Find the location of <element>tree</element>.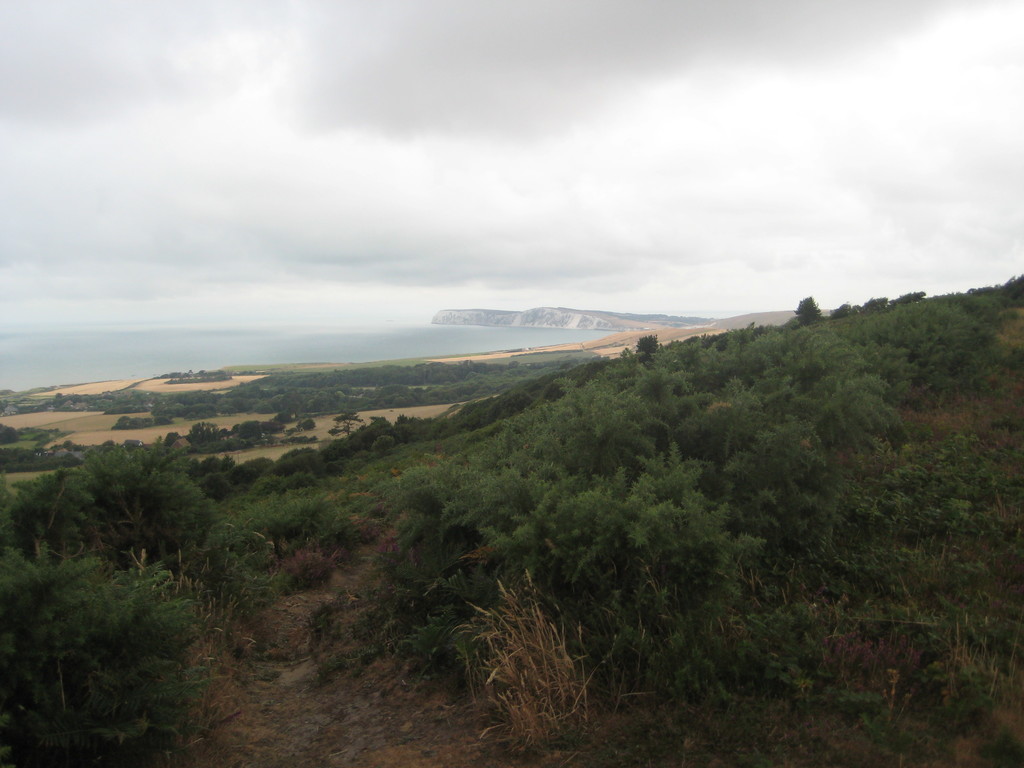
Location: 132 416 143 429.
